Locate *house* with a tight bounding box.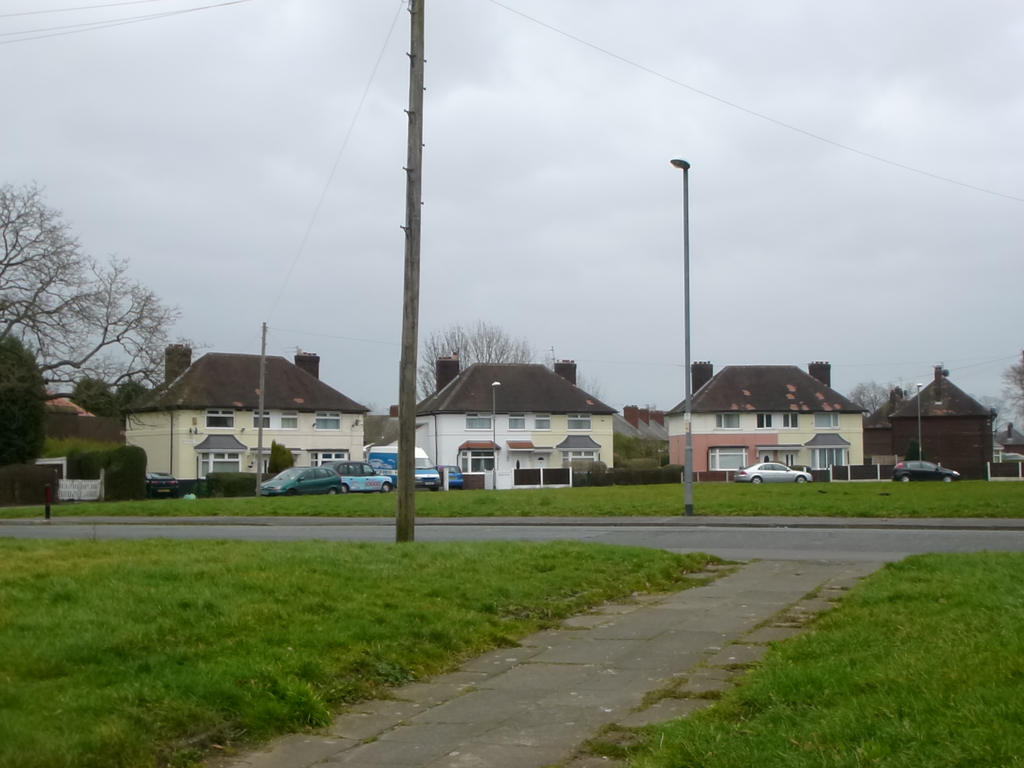
[left=113, top=343, right=367, bottom=487].
